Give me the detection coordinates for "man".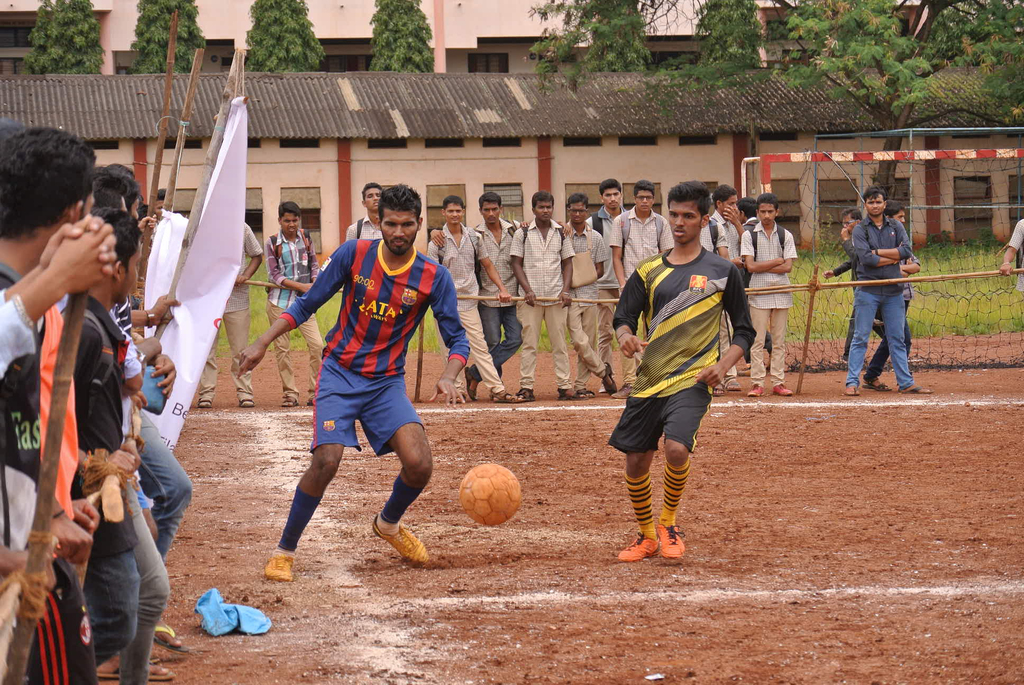
BBox(847, 185, 934, 393).
